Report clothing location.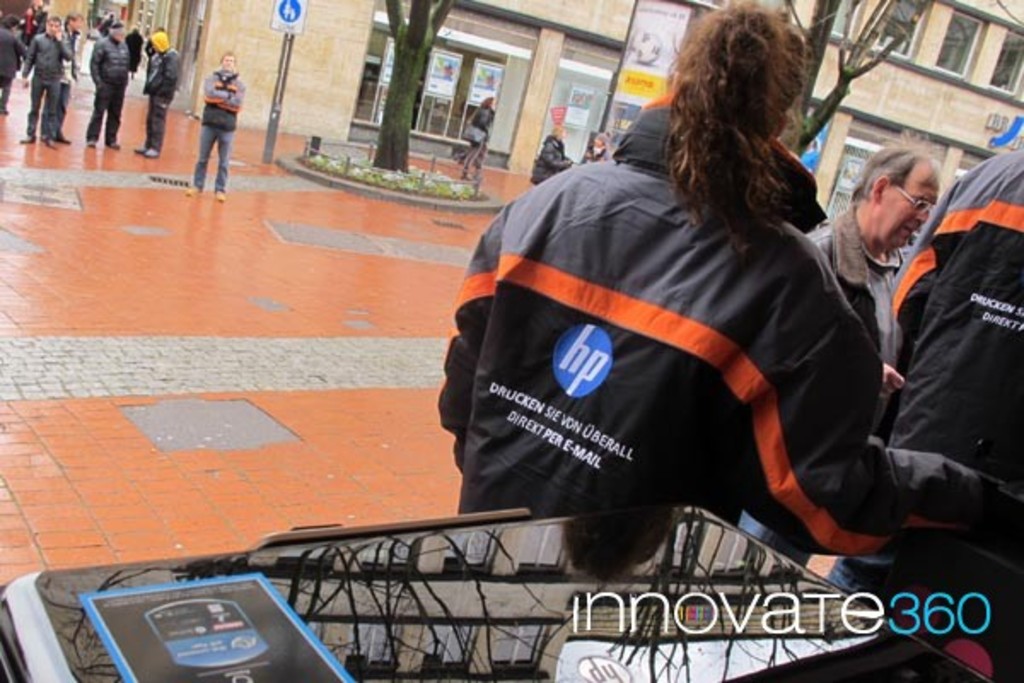
Report: select_region(191, 65, 244, 191).
